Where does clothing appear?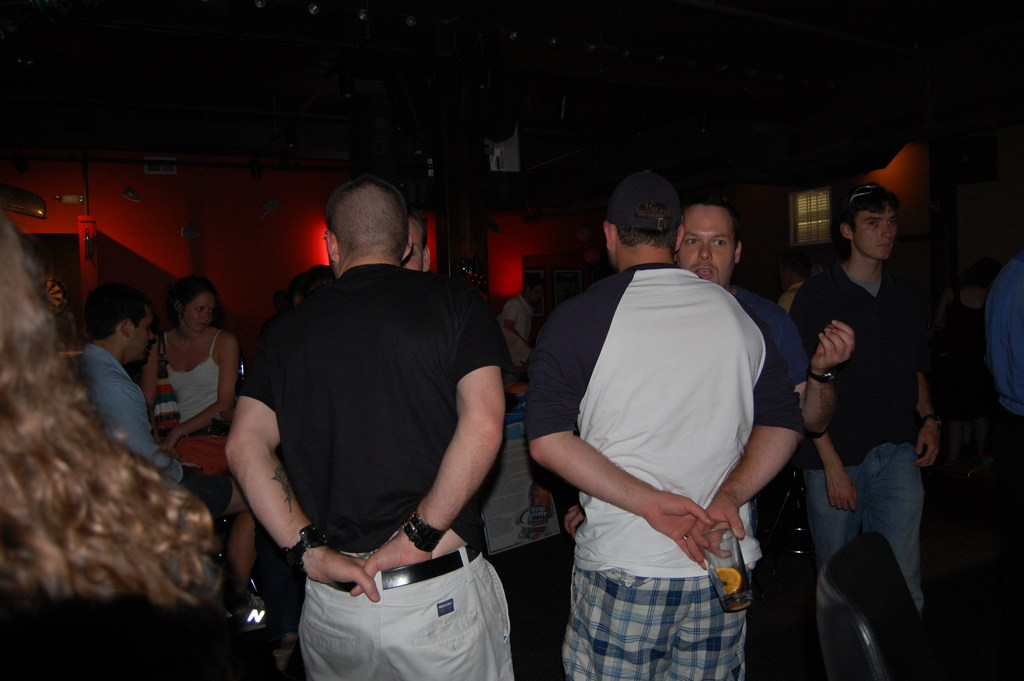
Appears at [left=982, top=257, right=1023, bottom=411].
